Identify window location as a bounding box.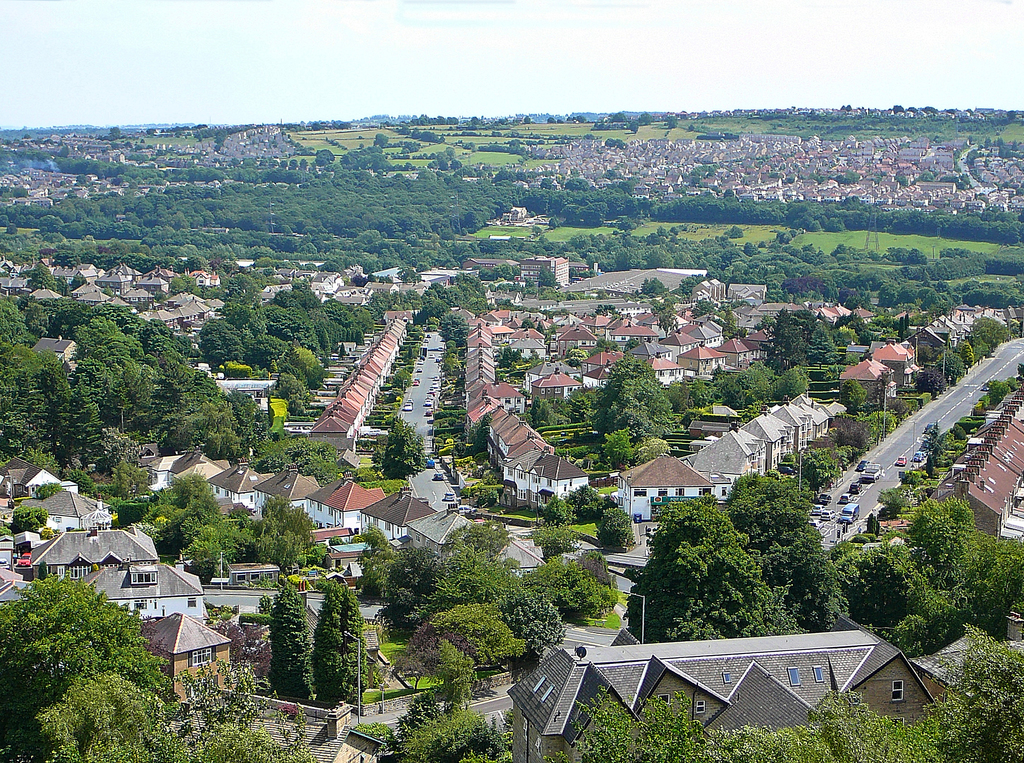
<box>518,471,527,481</box>.
